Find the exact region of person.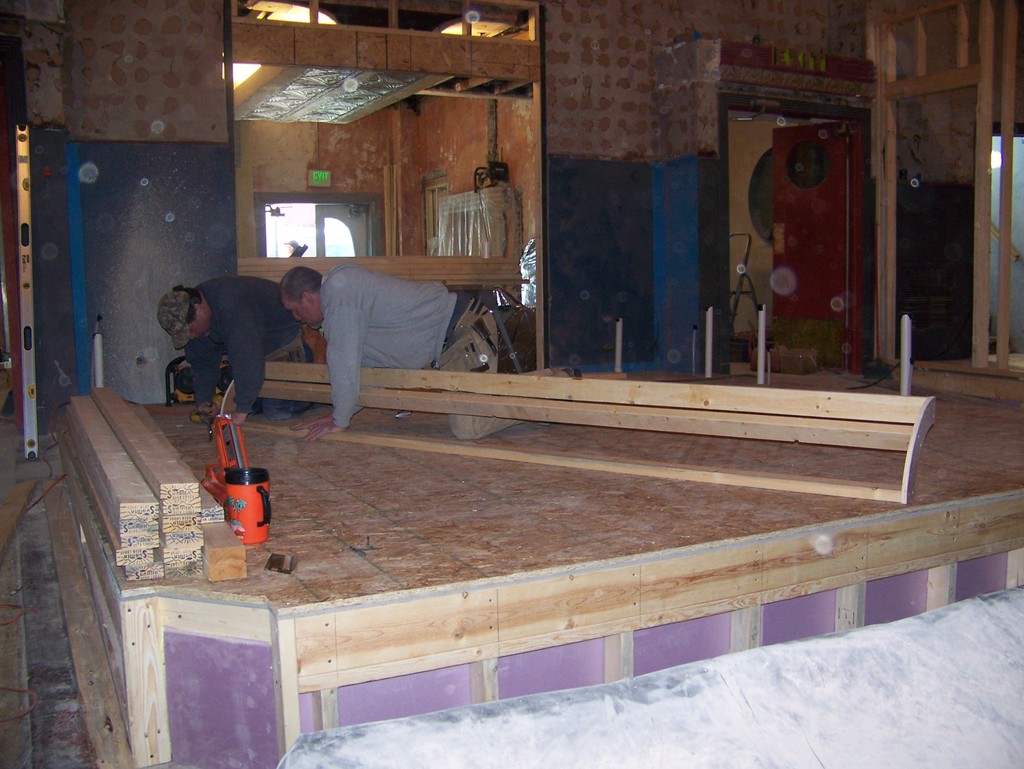
Exact region: [left=157, top=257, right=300, bottom=437].
